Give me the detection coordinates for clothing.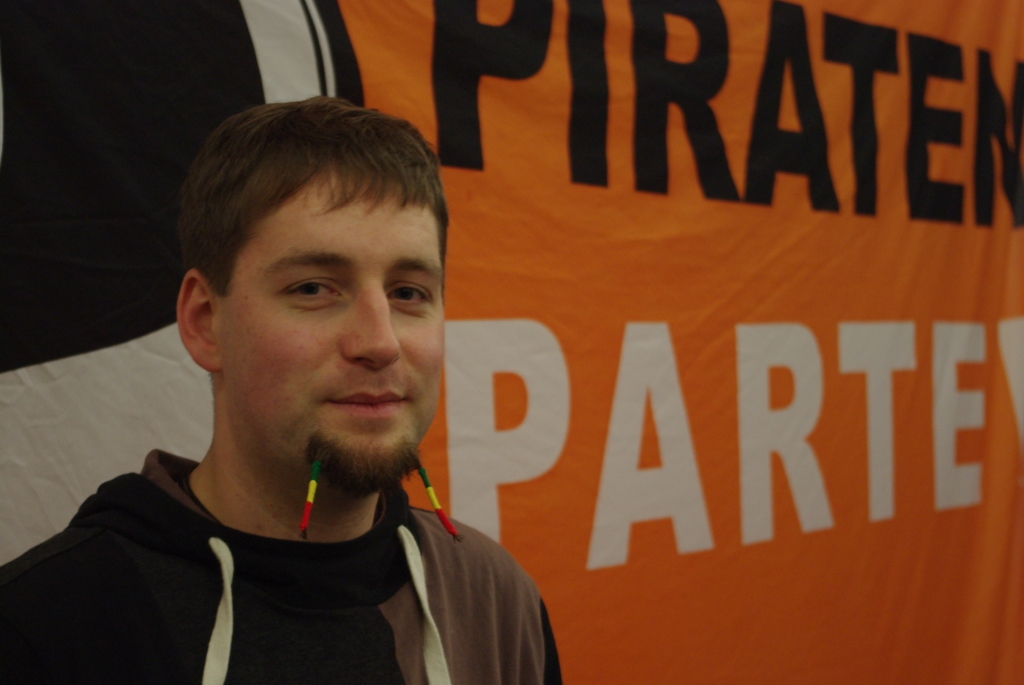
rect(20, 404, 535, 672).
